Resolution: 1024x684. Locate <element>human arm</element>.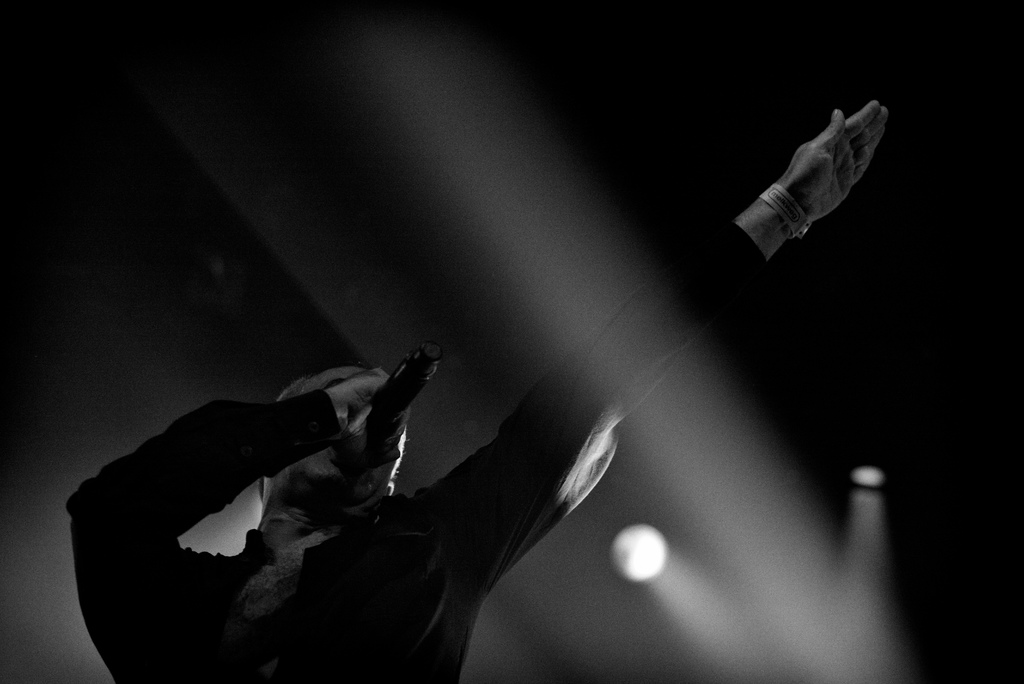
bbox=(442, 108, 885, 596).
